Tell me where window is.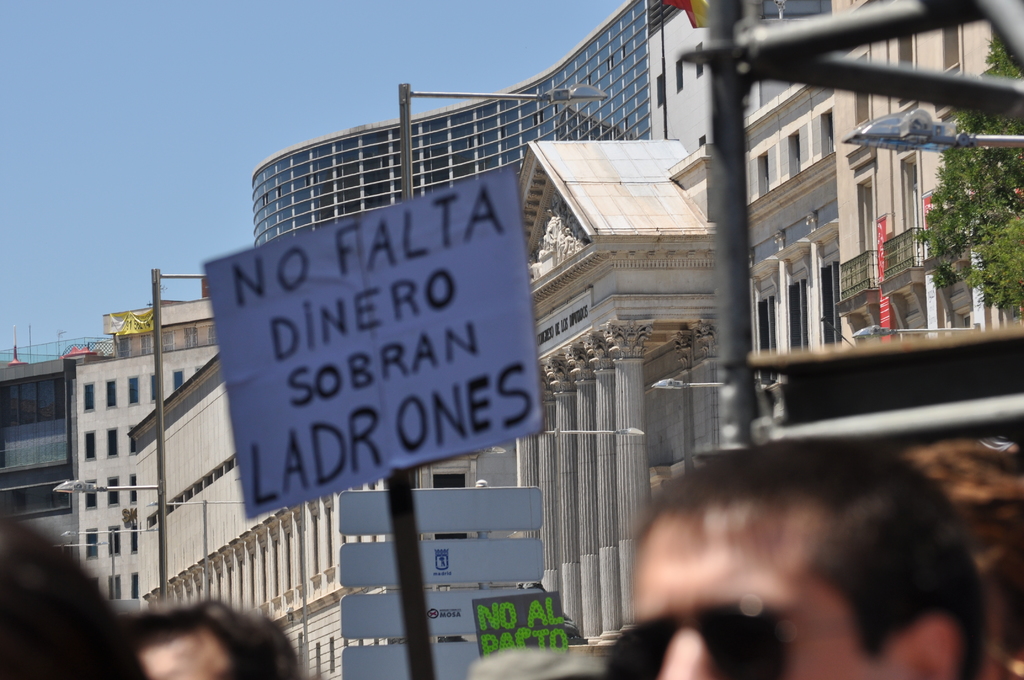
window is at <region>102, 527, 122, 557</region>.
